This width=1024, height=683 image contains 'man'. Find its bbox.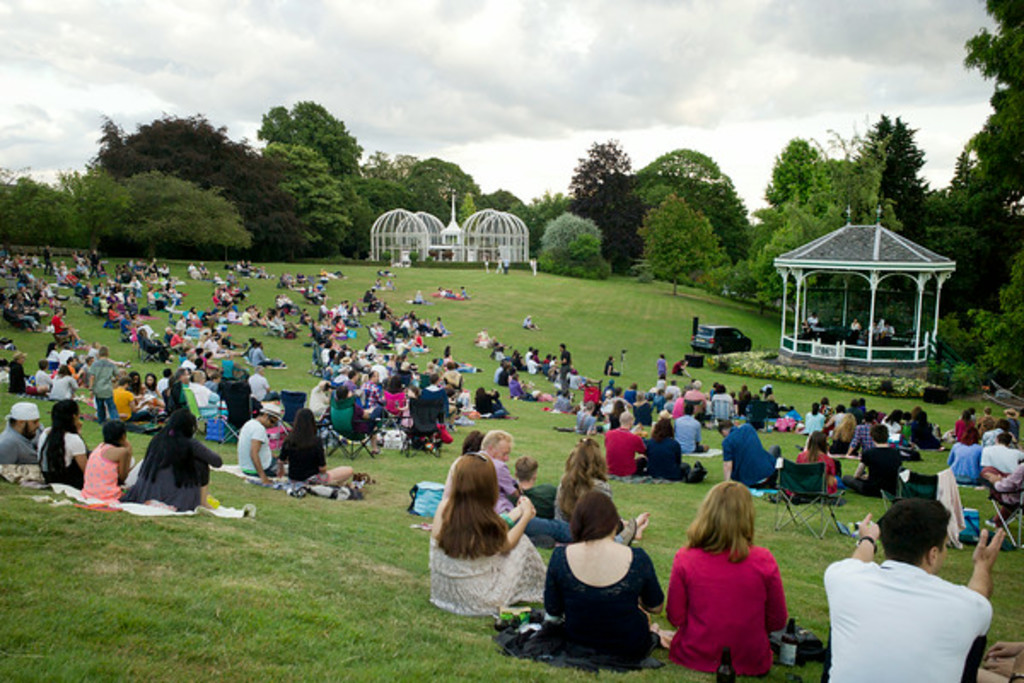
601,408,642,478.
